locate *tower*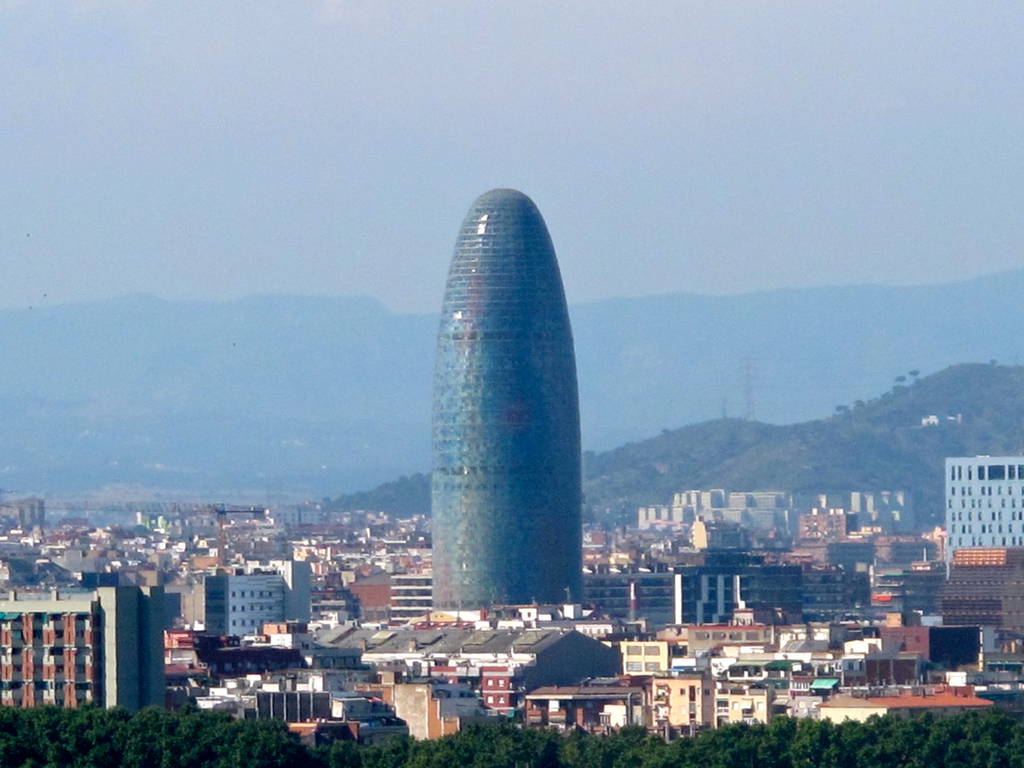
pyautogui.locateOnScreen(944, 449, 1020, 569)
